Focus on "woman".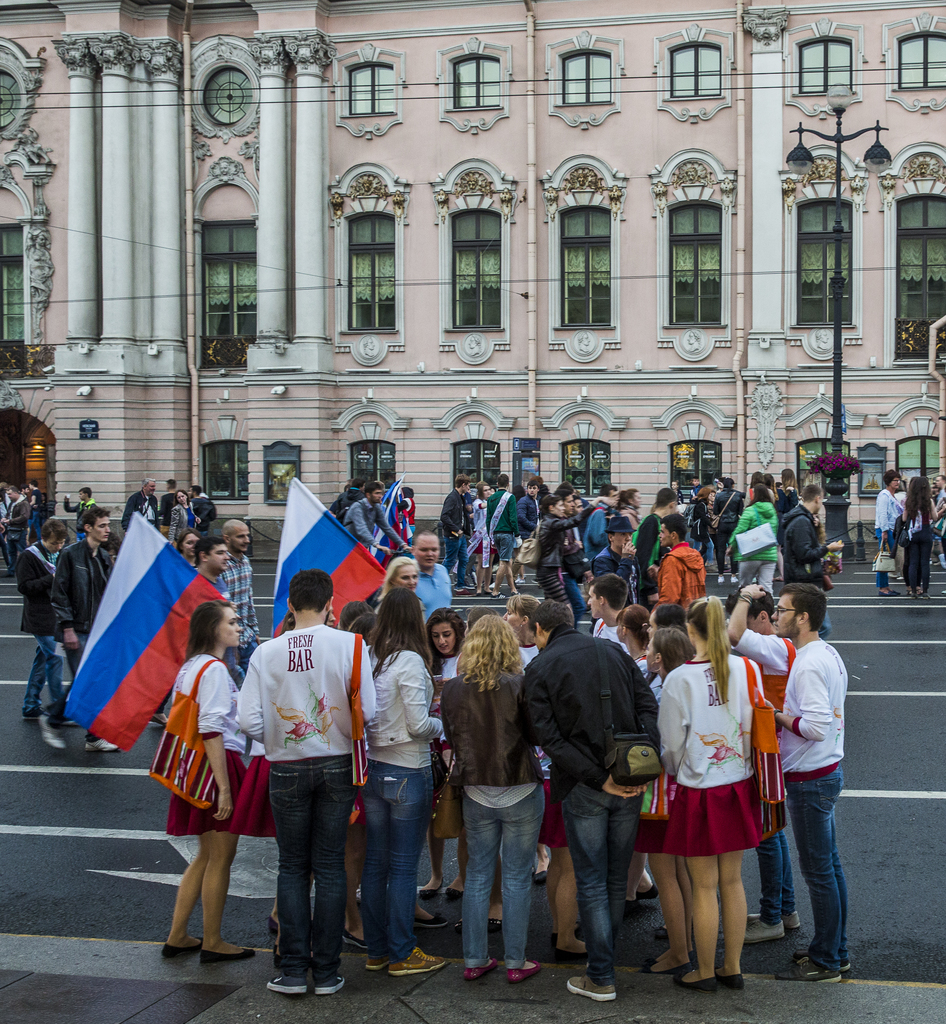
Focused at 871,472,902,599.
